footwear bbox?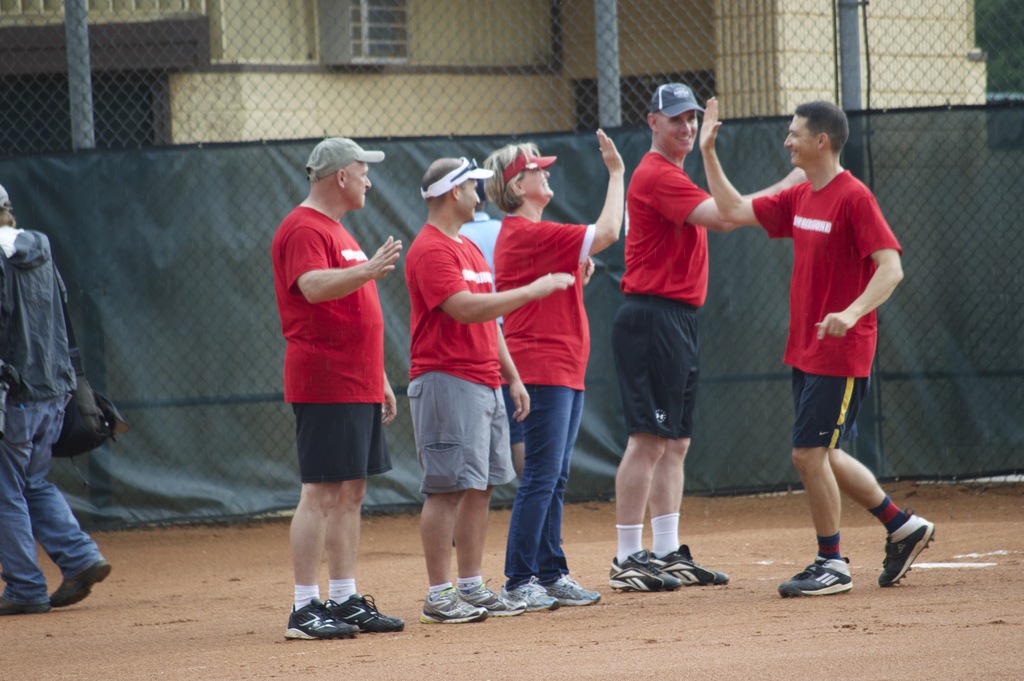
Rect(0, 591, 50, 616)
